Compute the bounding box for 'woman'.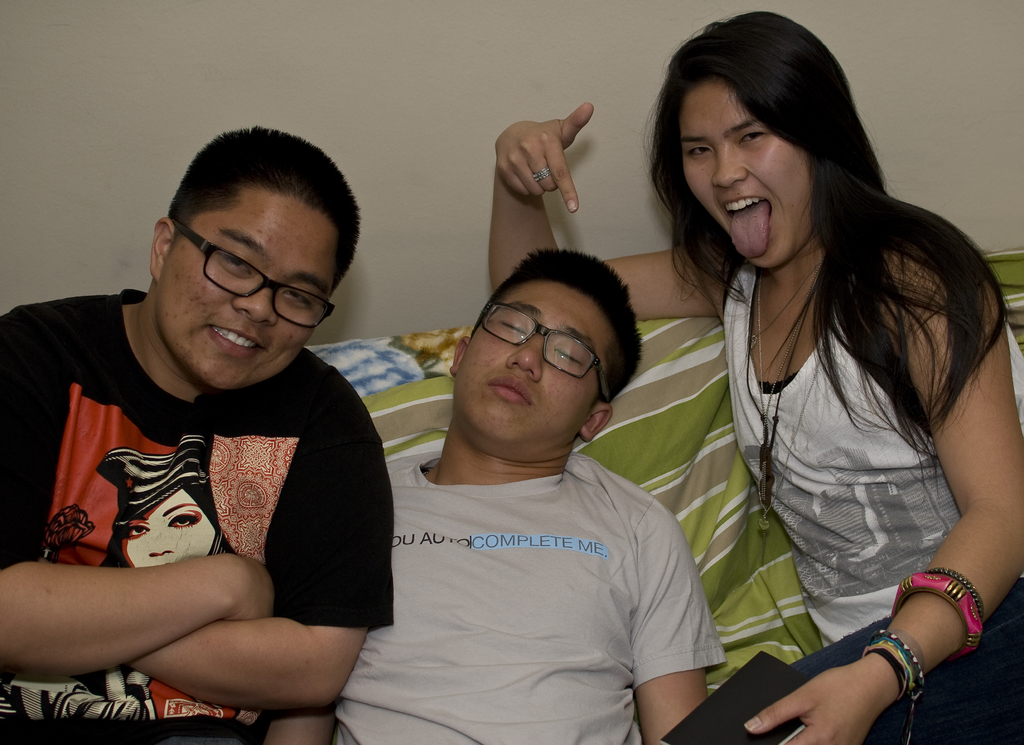
[x1=486, y1=8, x2=1023, y2=744].
